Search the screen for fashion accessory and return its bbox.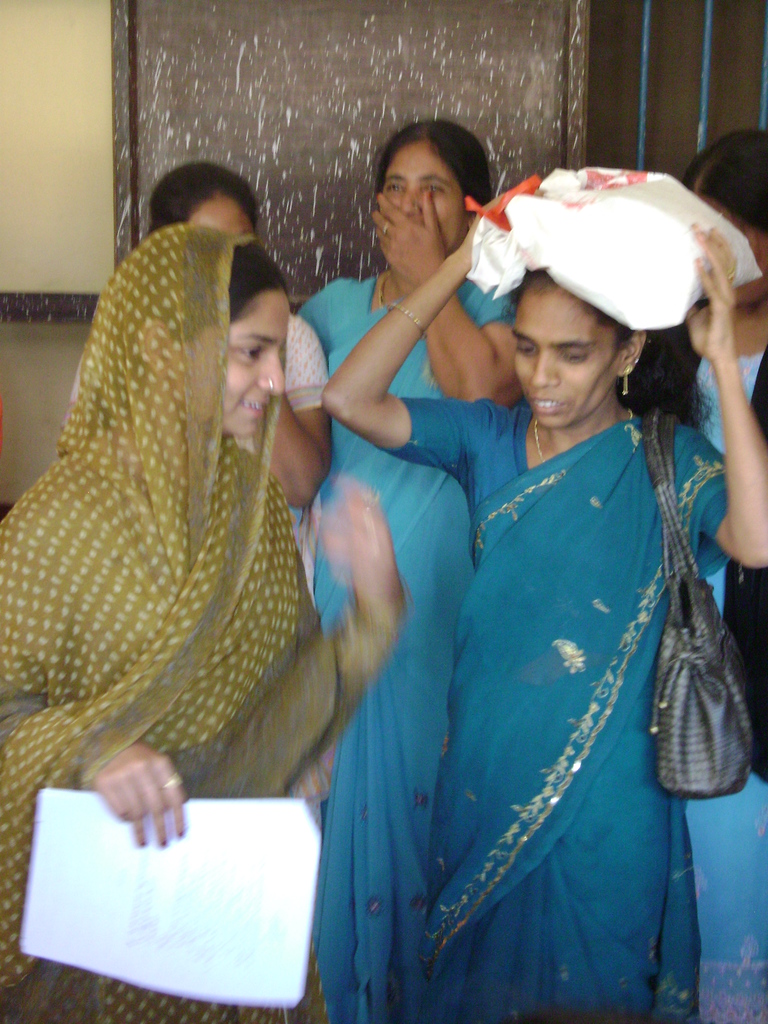
Found: select_region(620, 362, 630, 397).
